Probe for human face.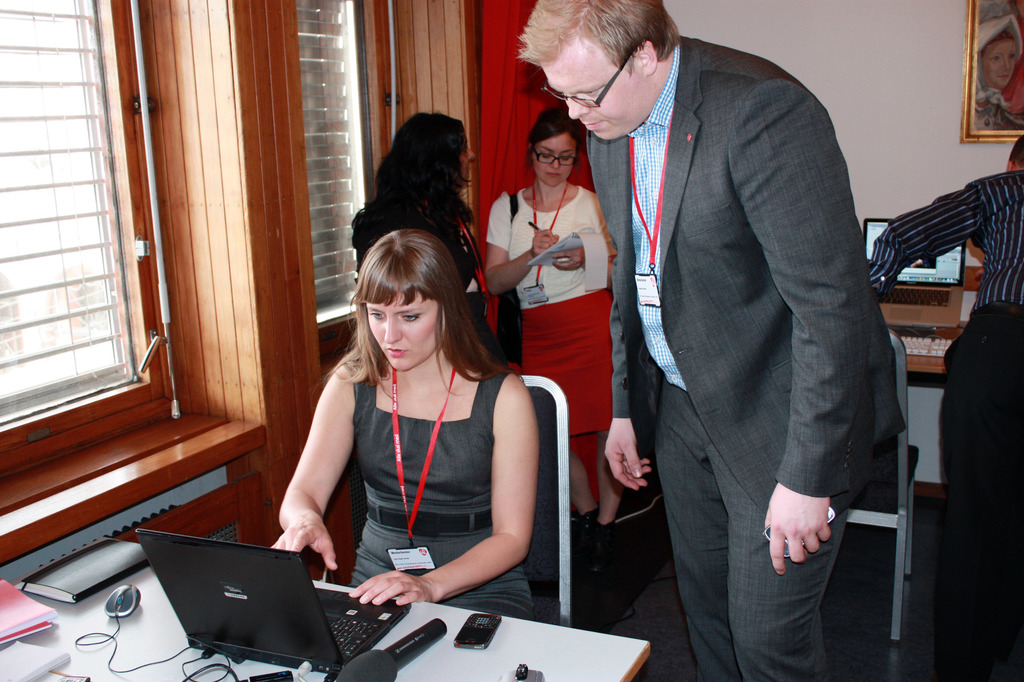
Probe result: (533,138,575,184).
